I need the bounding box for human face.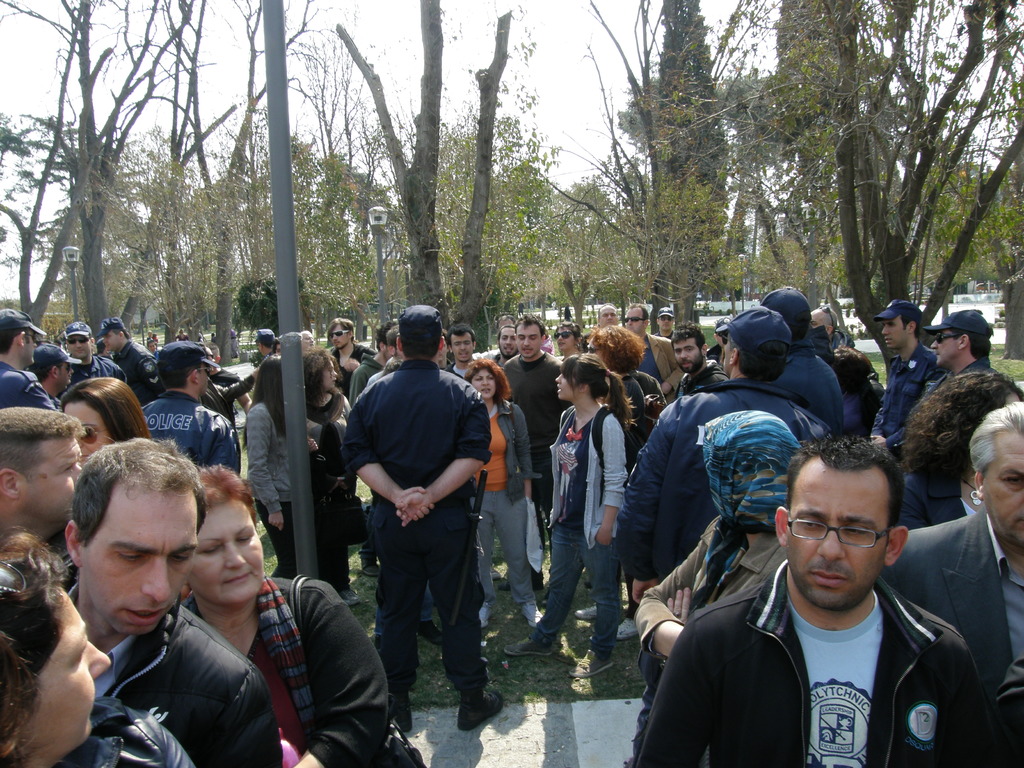
Here it is: 470:367:499:404.
